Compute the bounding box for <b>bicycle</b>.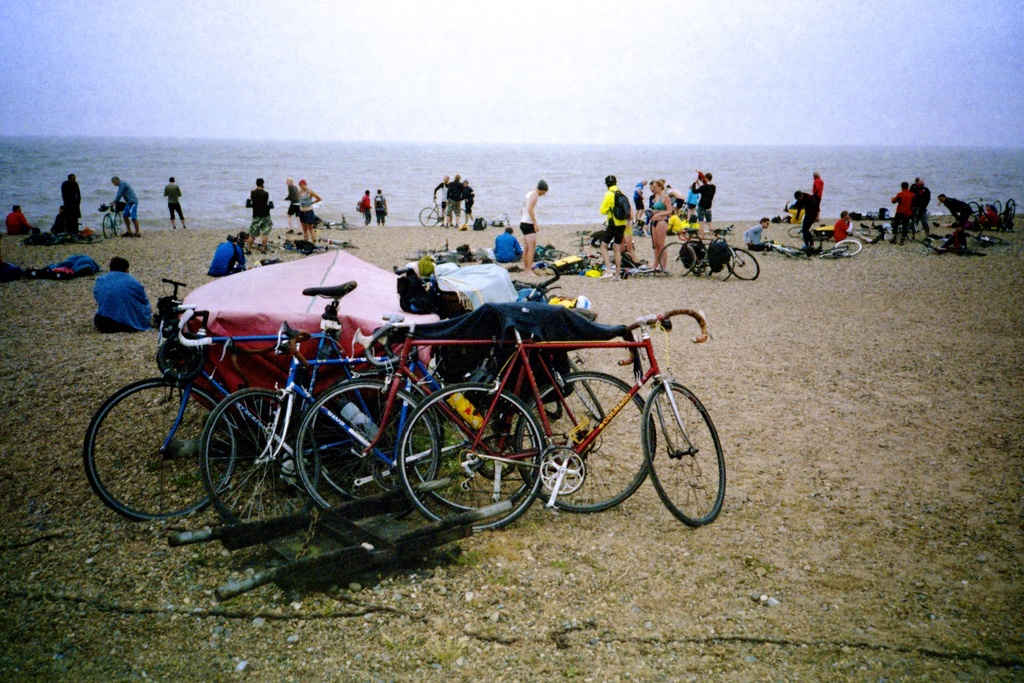
397,373,659,519.
